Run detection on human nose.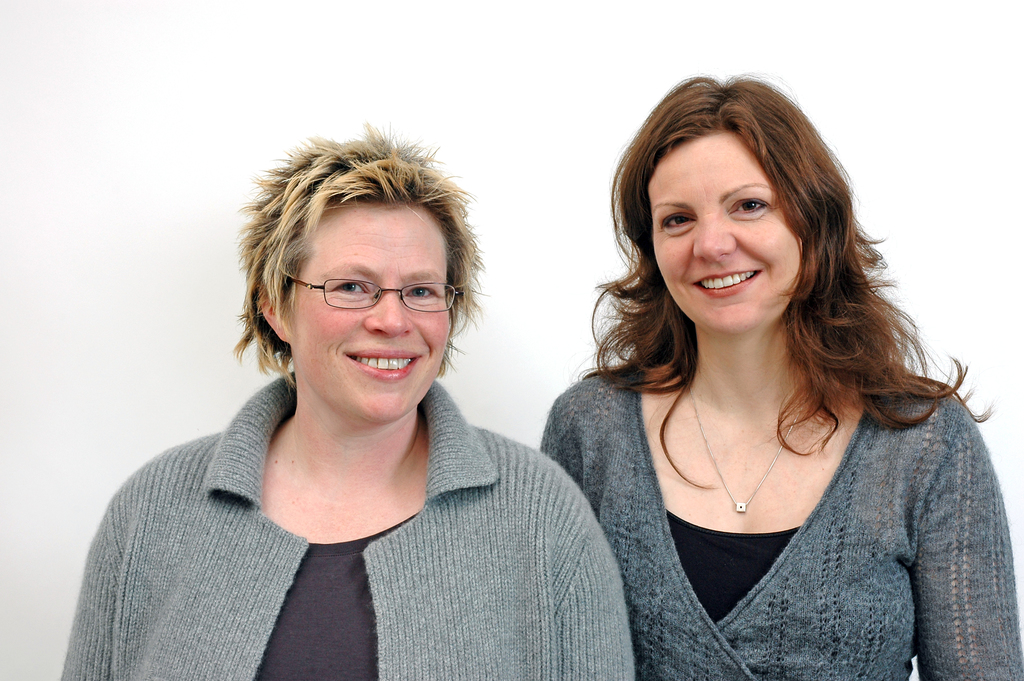
Result: 361/292/415/341.
